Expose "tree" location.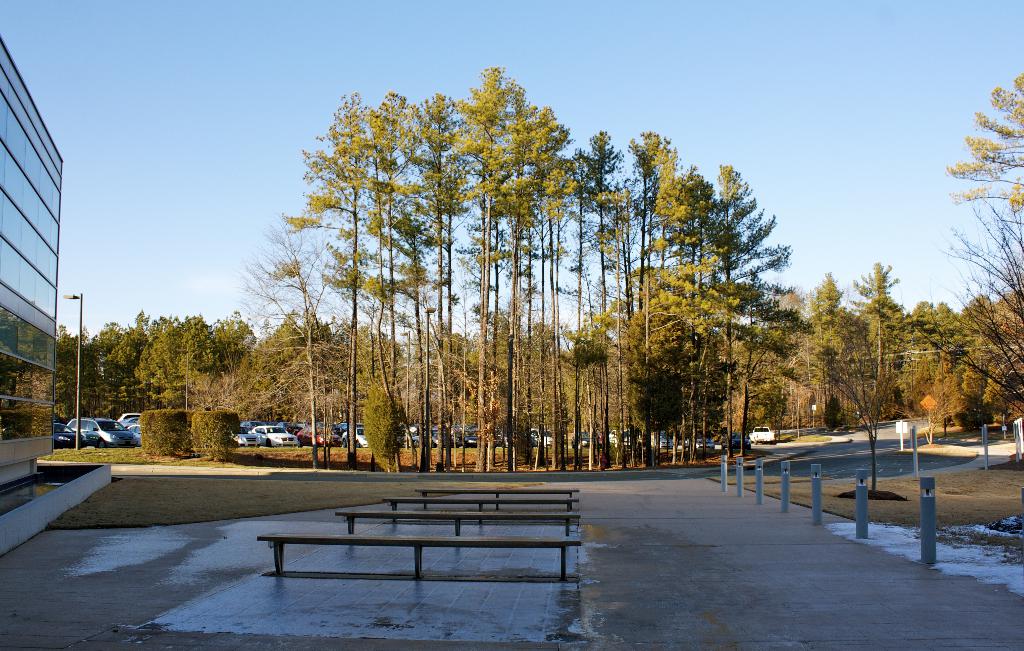
Exposed at bbox(359, 79, 433, 472).
